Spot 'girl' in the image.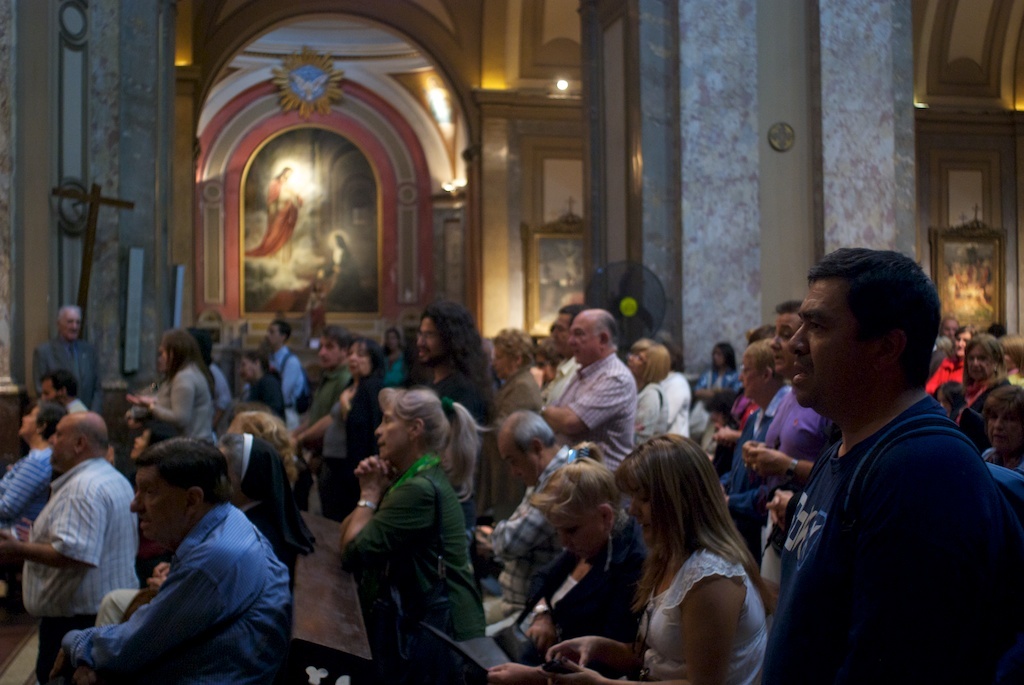
'girl' found at 522, 436, 651, 684.
